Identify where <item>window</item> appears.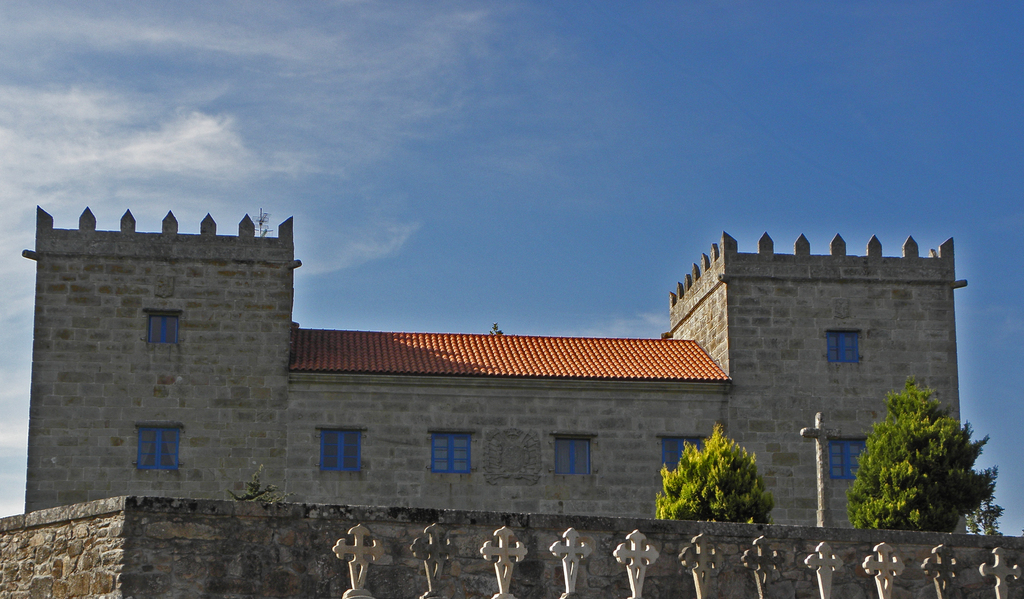
Appears at bbox=(825, 329, 863, 366).
